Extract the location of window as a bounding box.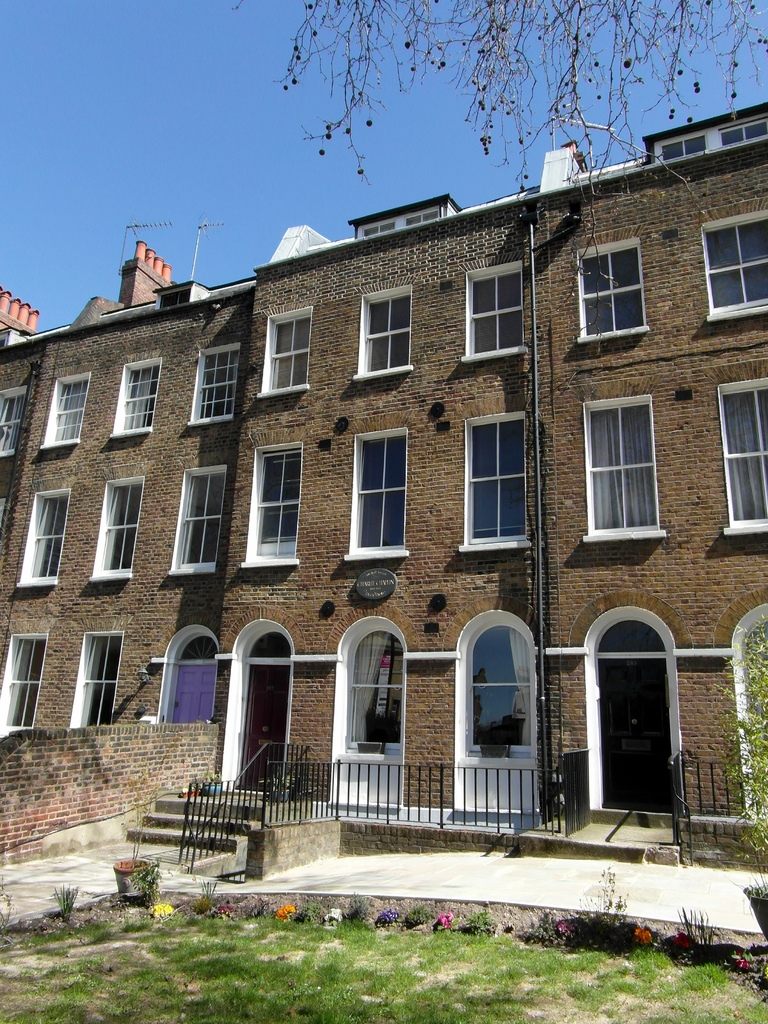
(359,284,415,378).
